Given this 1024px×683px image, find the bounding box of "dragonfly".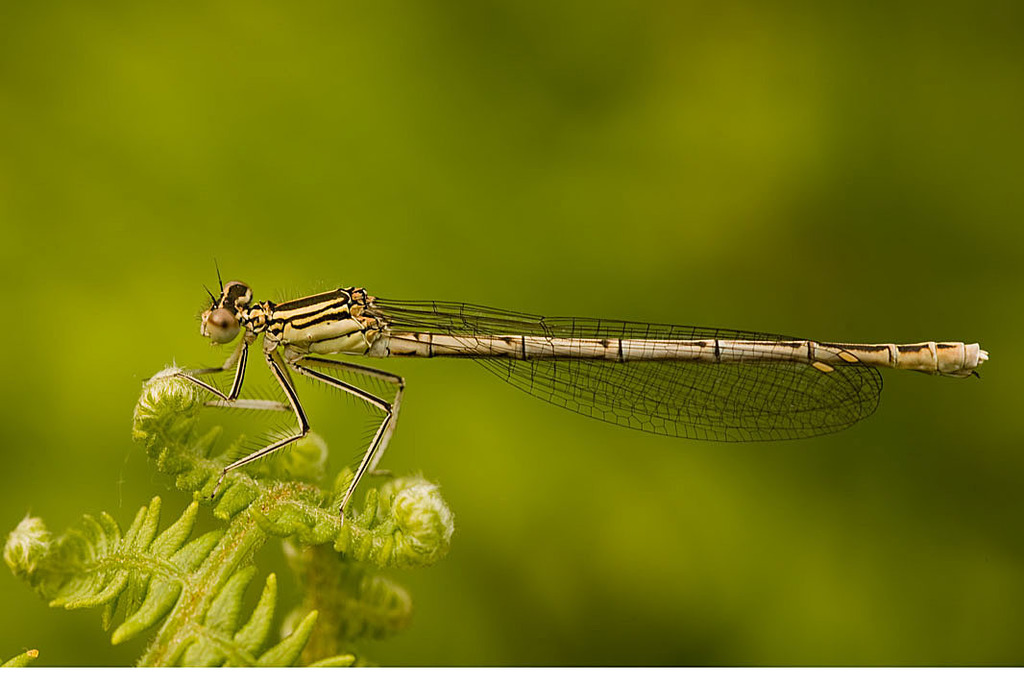
[left=175, top=256, right=988, bottom=511].
